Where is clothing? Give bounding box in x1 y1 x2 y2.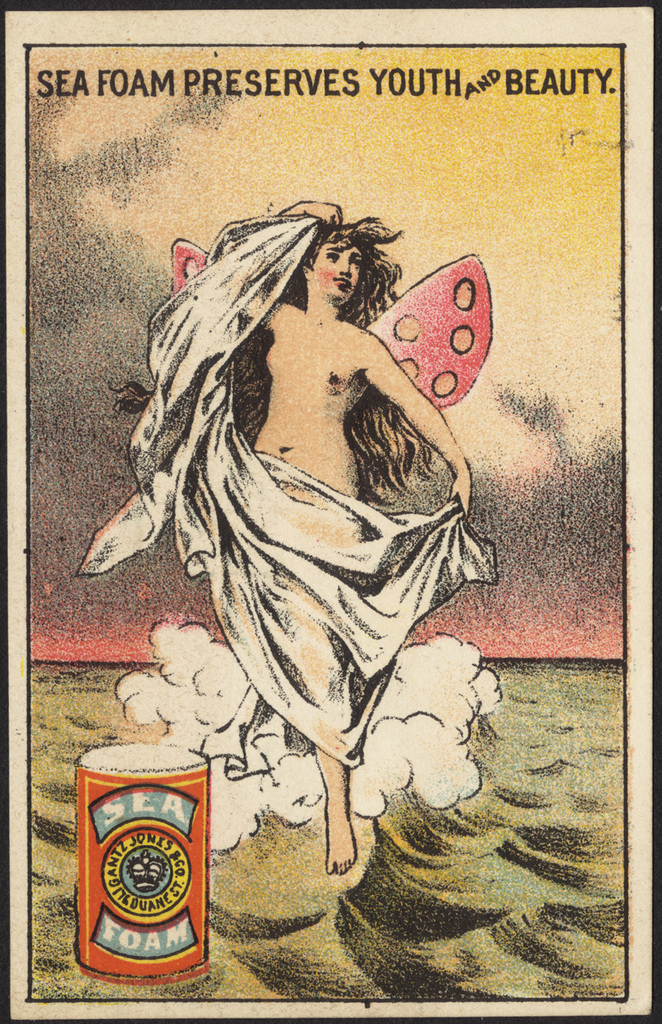
65 209 480 757.
